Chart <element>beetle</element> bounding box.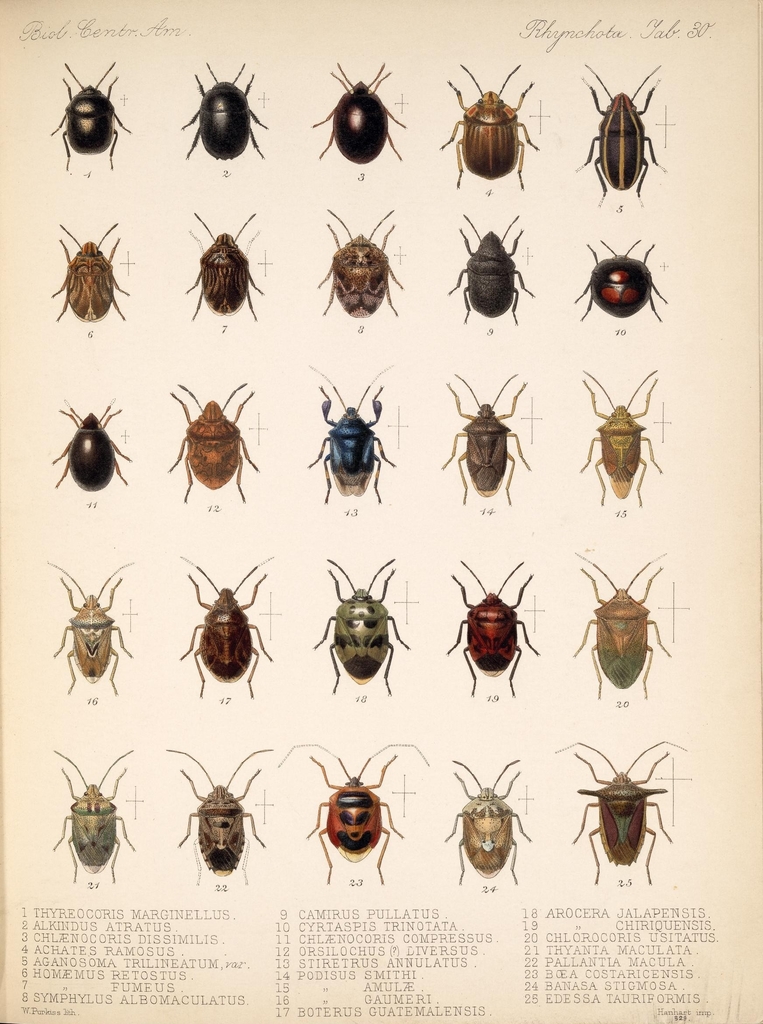
Charted: pyautogui.locateOnScreen(52, 63, 141, 164).
